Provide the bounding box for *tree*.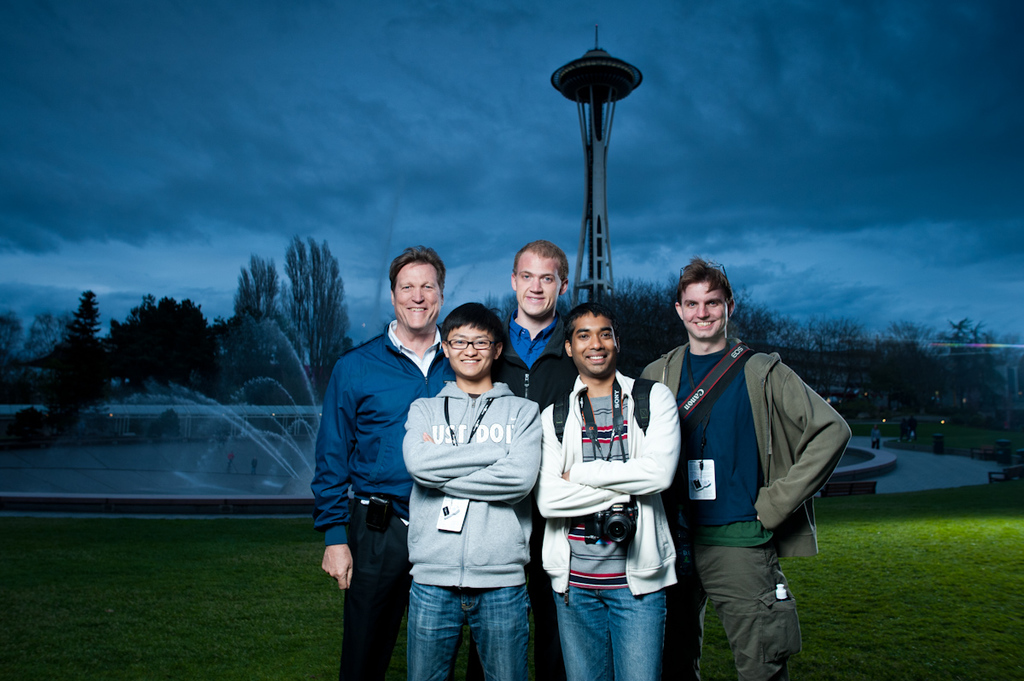
(left=234, top=234, right=313, bottom=366).
